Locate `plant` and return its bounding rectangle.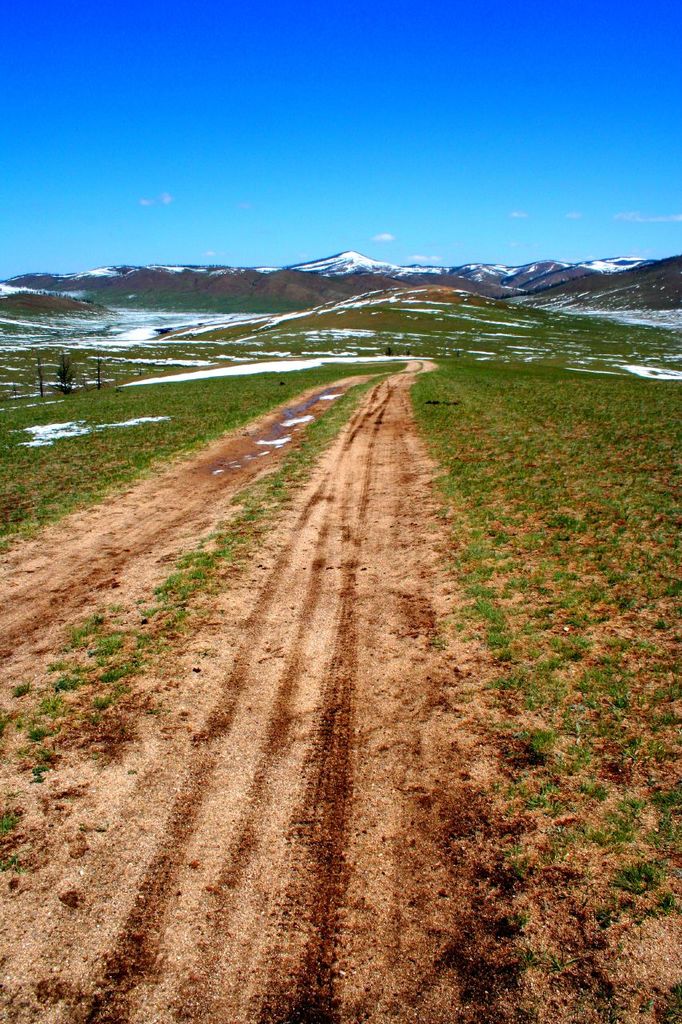
pyautogui.locateOnScreen(187, 567, 203, 582).
